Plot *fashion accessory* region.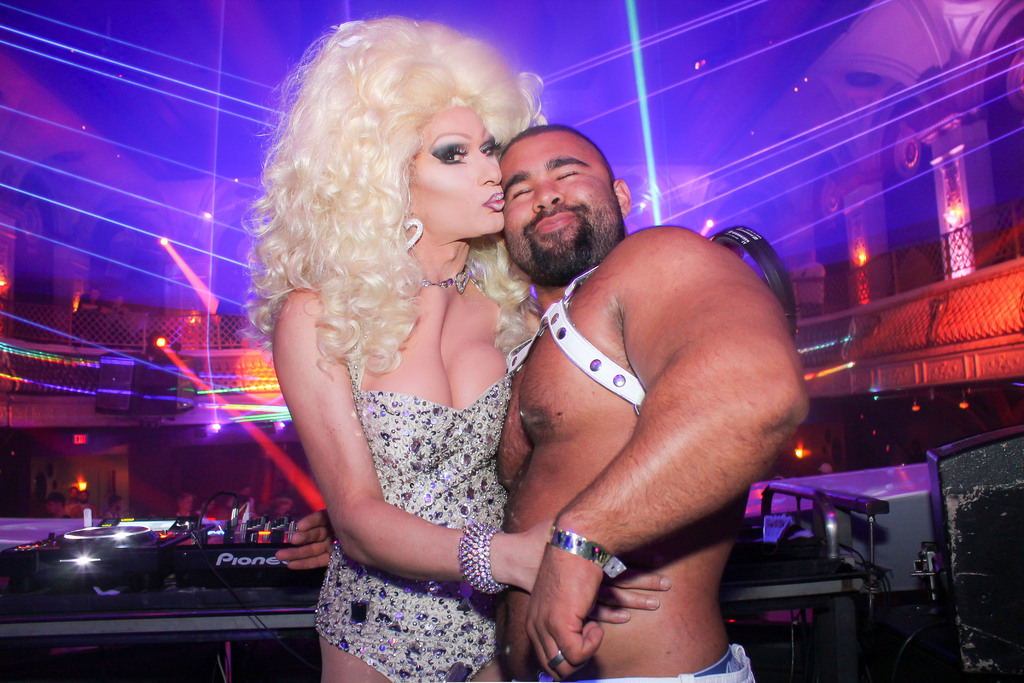
Plotted at [x1=543, y1=523, x2=628, y2=582].
